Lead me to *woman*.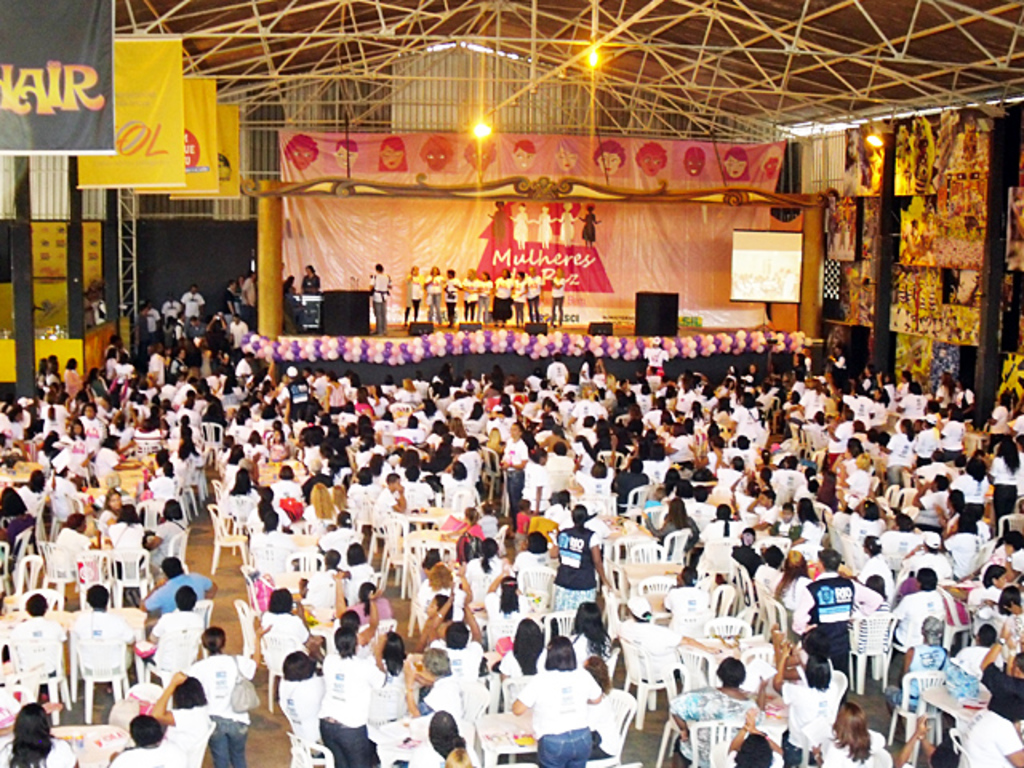
Lead to <bbox>310, 626, 384, 766</bbox>.
